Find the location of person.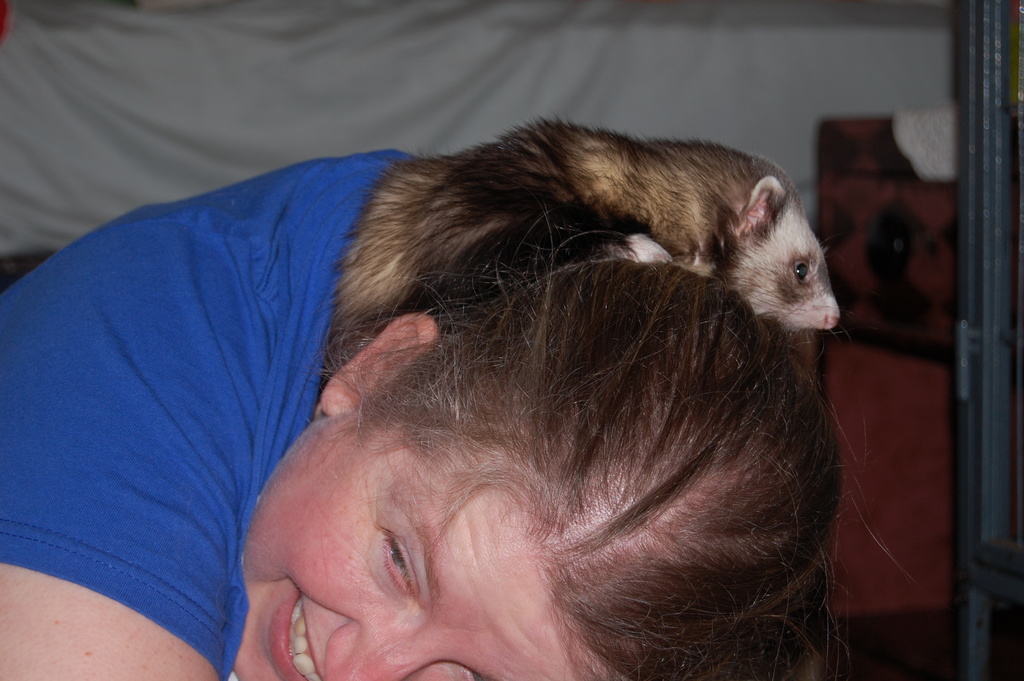
Location: bbox=(0, 151, 867, 680).
